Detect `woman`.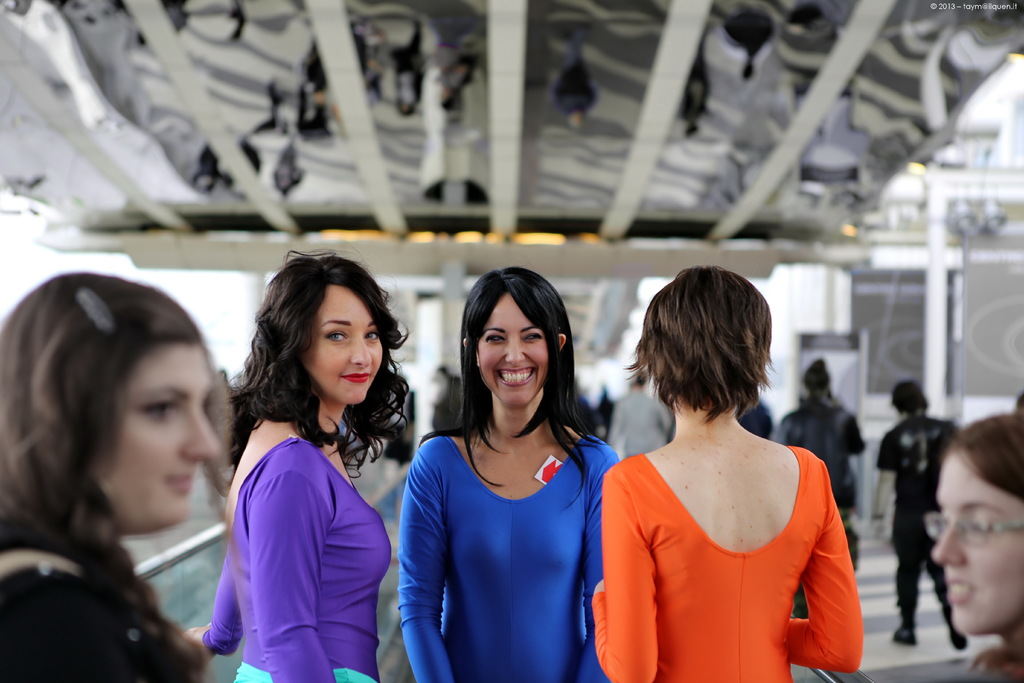
Detected at crop(932, 410, 1023, 682).
